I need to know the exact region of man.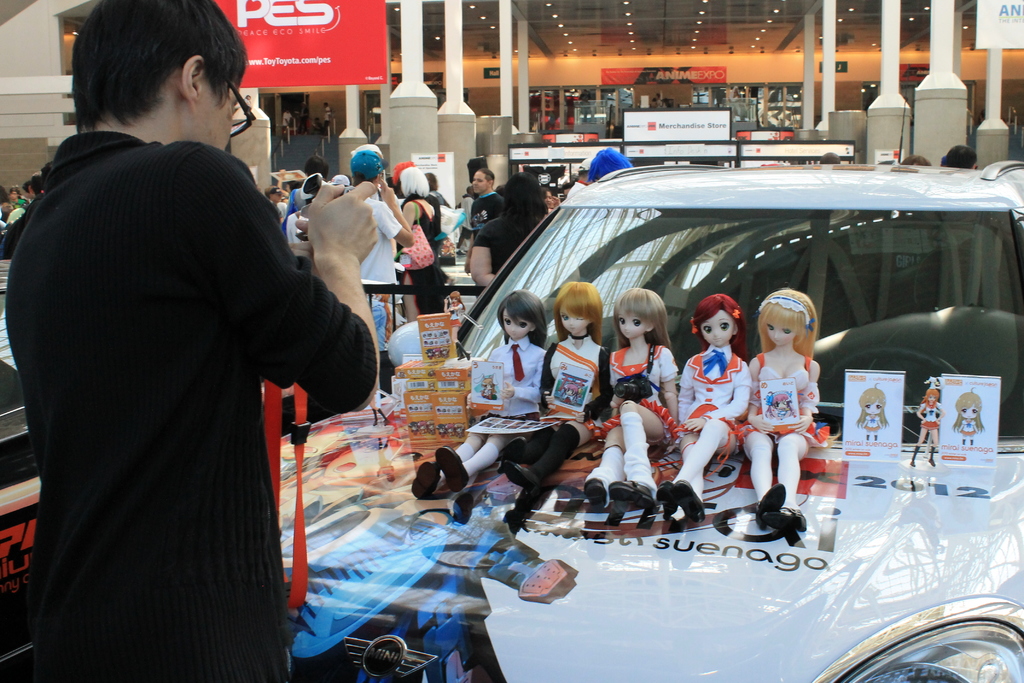
Region: detection(346, 145, 415, 278).
